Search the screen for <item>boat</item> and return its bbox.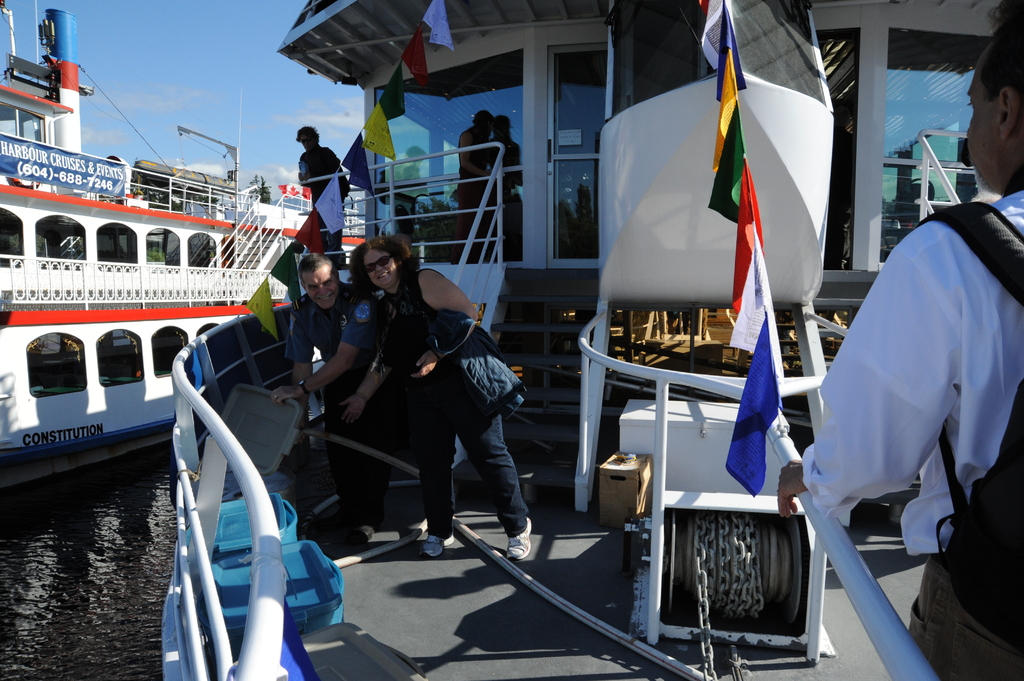
Found: rect(0, 0, 368, 505).
